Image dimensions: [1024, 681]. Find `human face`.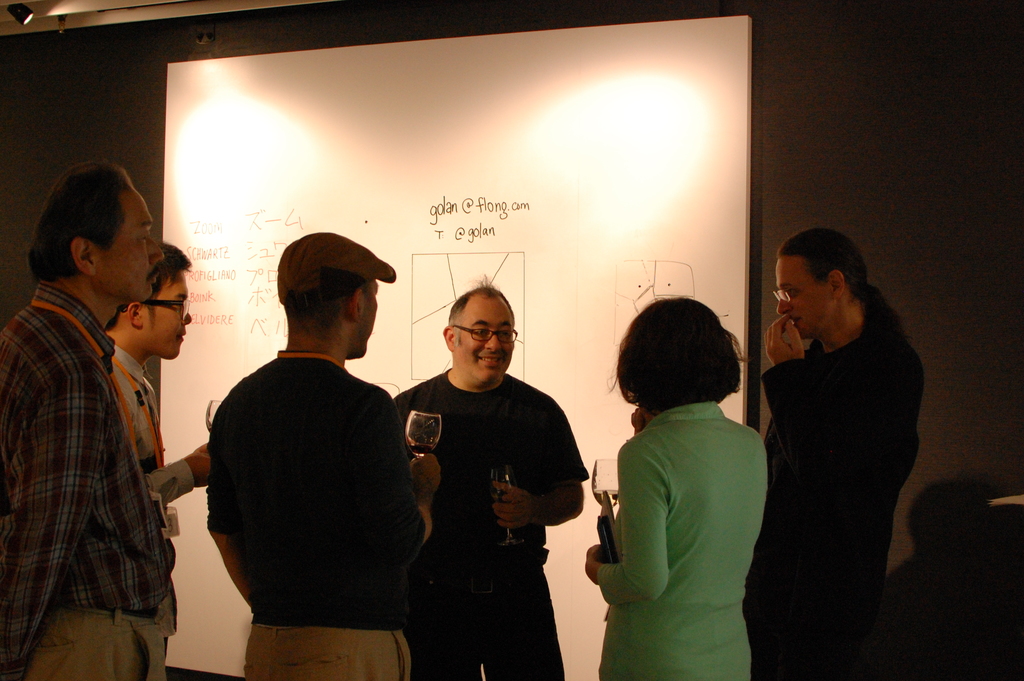
locate(108, 185, 168, 288).
